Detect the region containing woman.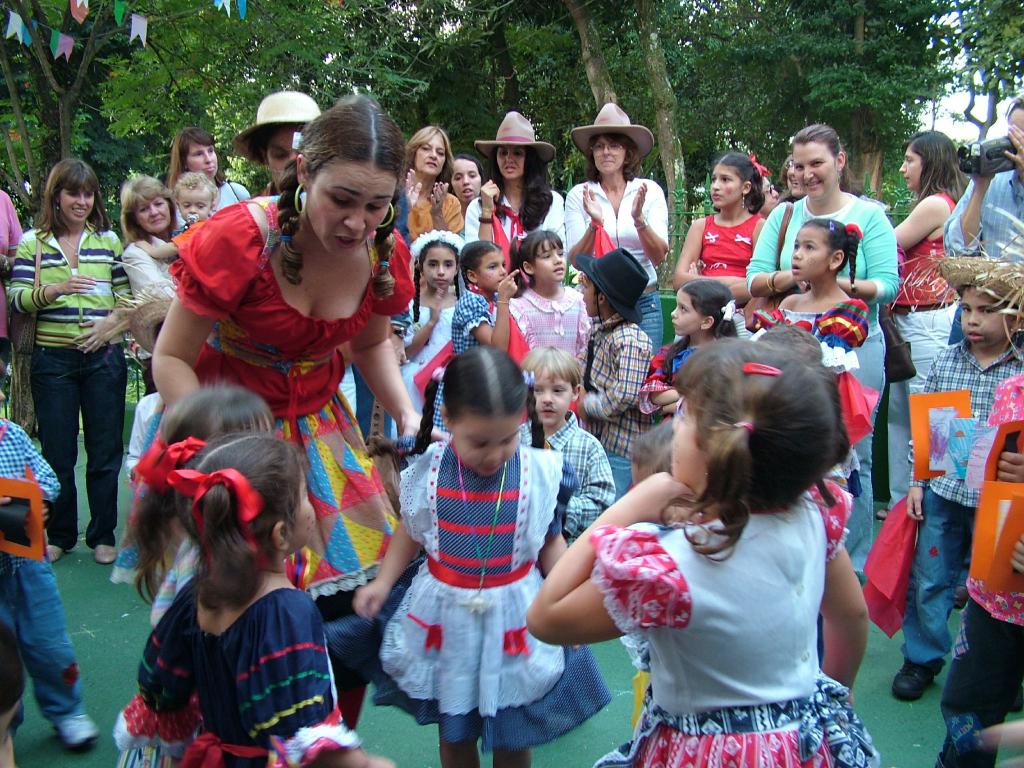
Rect(890, 129, 964, 408).
